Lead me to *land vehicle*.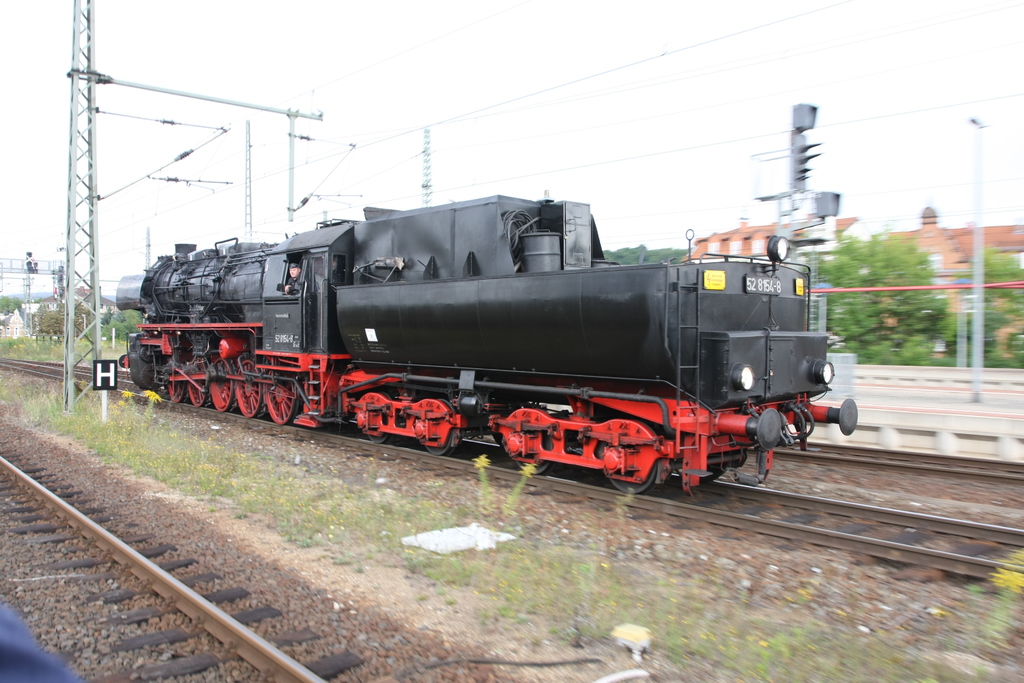
Lead to BBox(122, 197, 869, 474).
